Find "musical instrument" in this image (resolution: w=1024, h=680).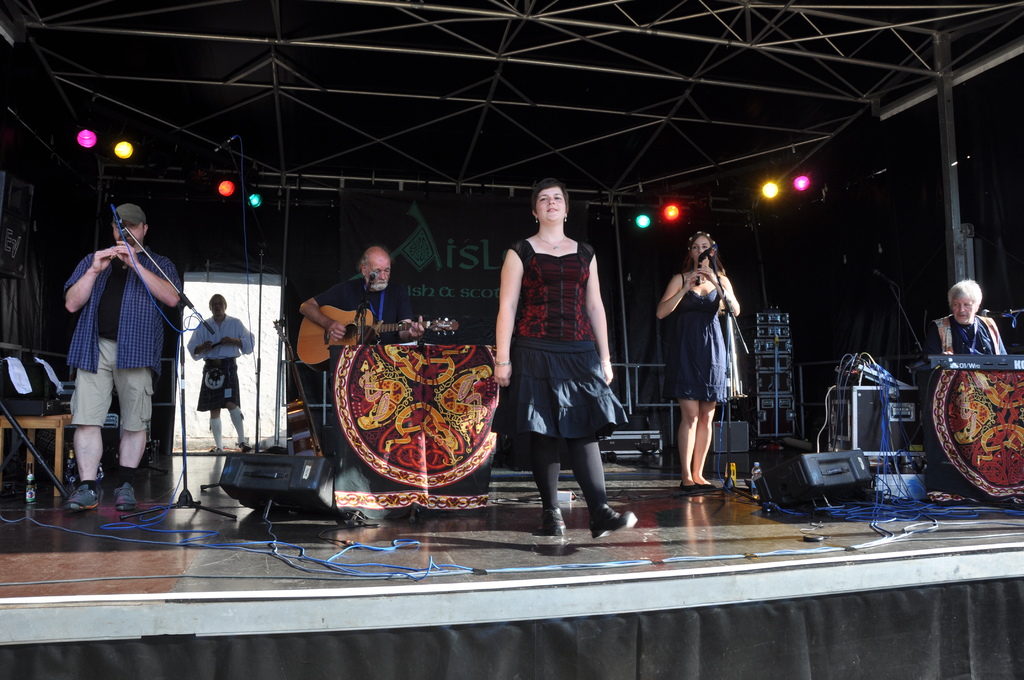
<region>904, 349, 1023, 382</region>.
